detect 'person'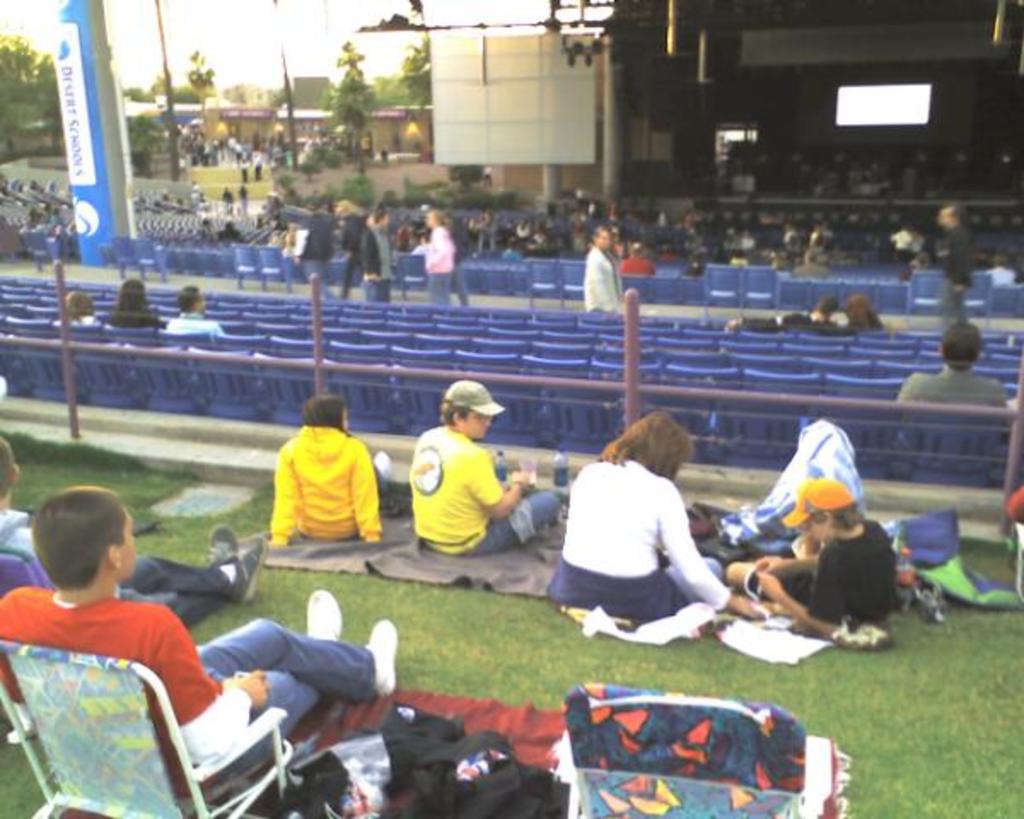
box=[416, 210, 451, 299]
